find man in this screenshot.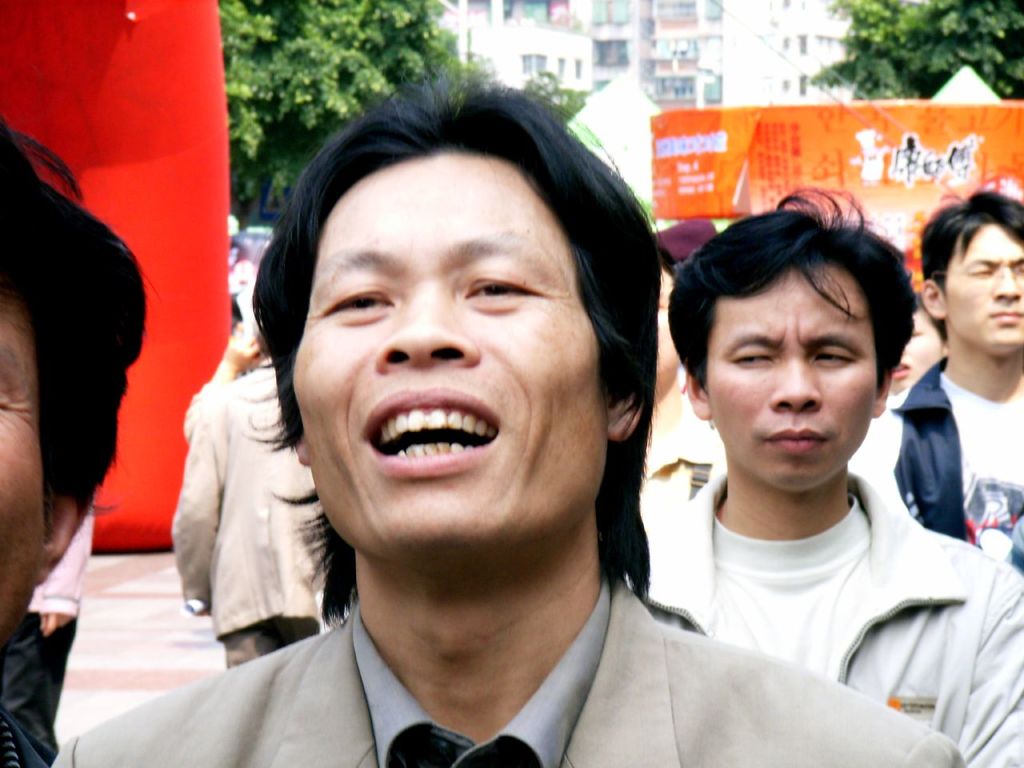
The bounding box for man is bbox(66, 81, 966, 767).
